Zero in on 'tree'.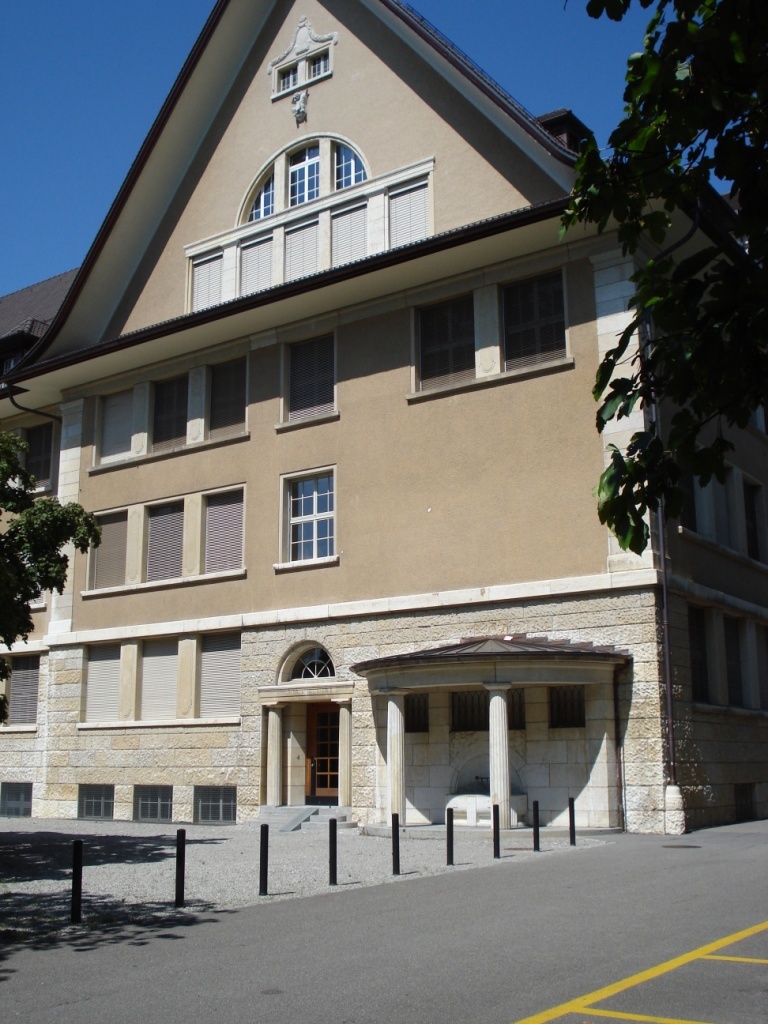
Zeroed in: x1=0 y1=431 x2=124 y2=733.
